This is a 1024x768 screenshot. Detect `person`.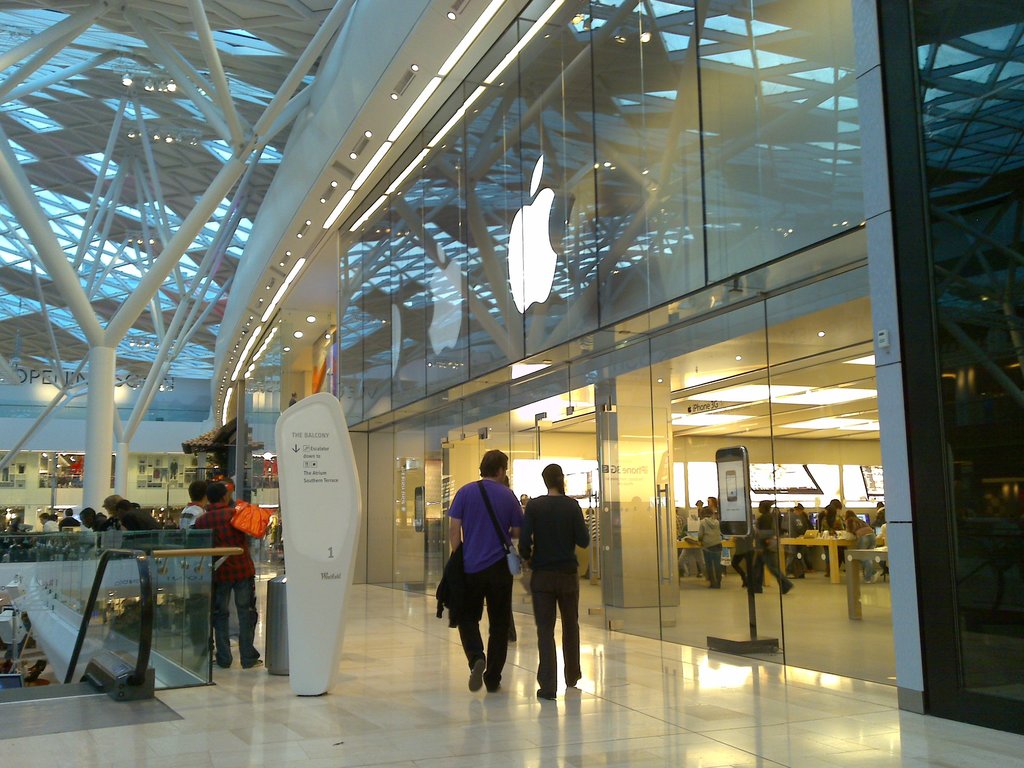
rect(59, 511, 75, 531).
